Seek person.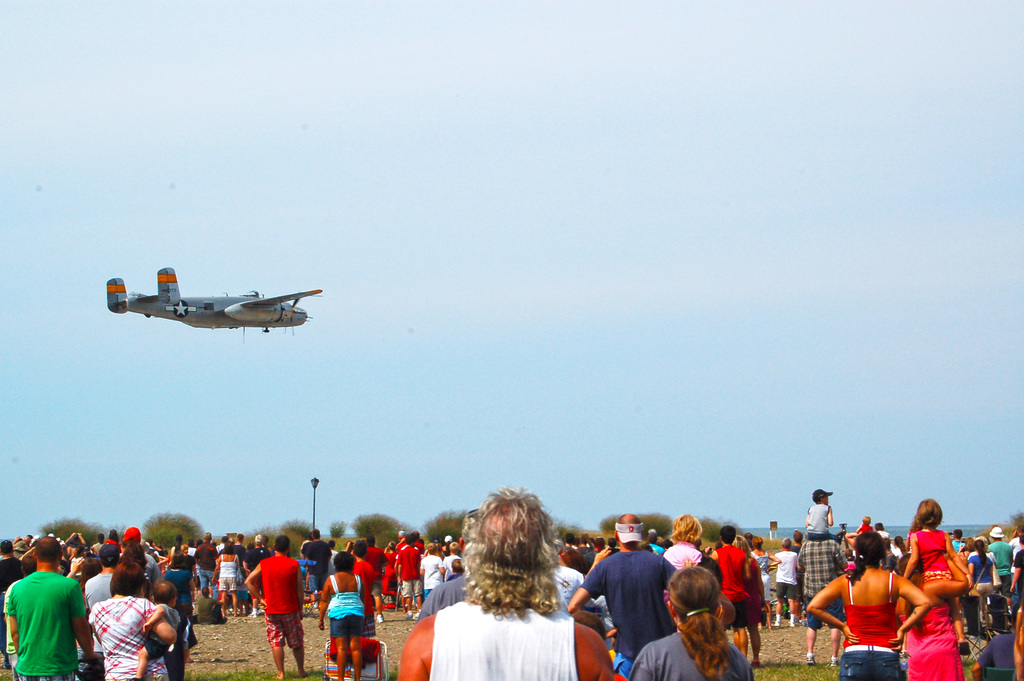
pyautogui.locateOnScreen(234, 534, 245, 552).
